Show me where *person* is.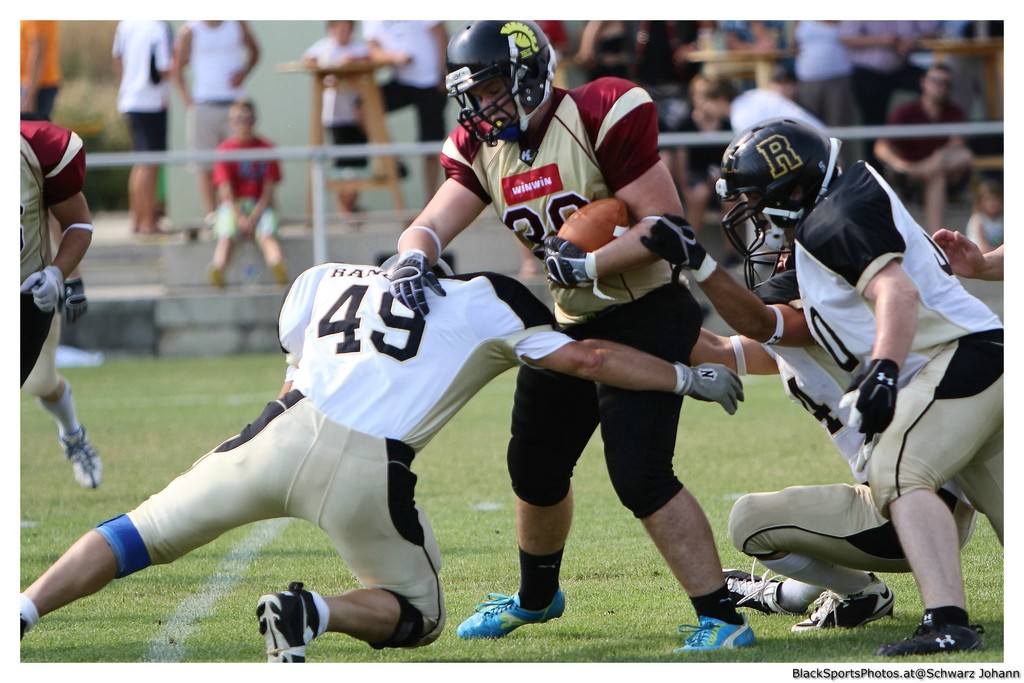
*person* is at 387:15:760:657.
